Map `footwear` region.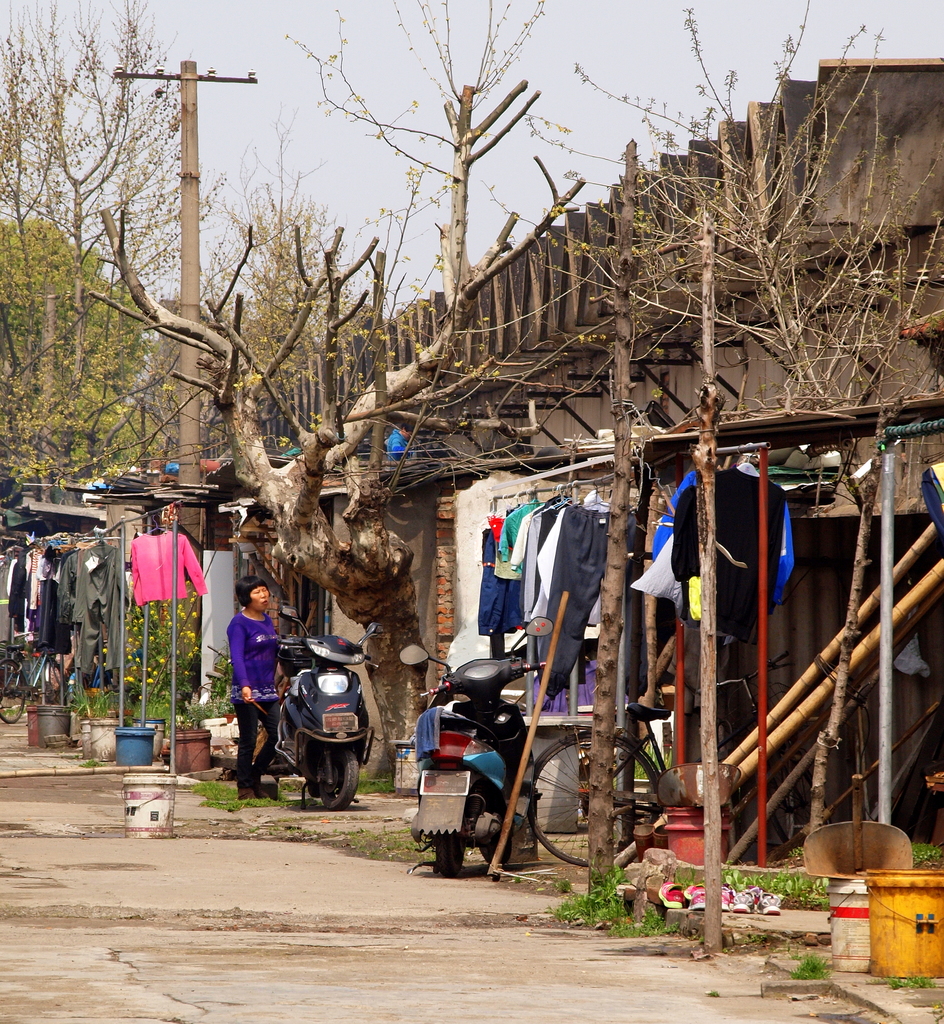
Mapped to box(235, 786, 256, 802).
